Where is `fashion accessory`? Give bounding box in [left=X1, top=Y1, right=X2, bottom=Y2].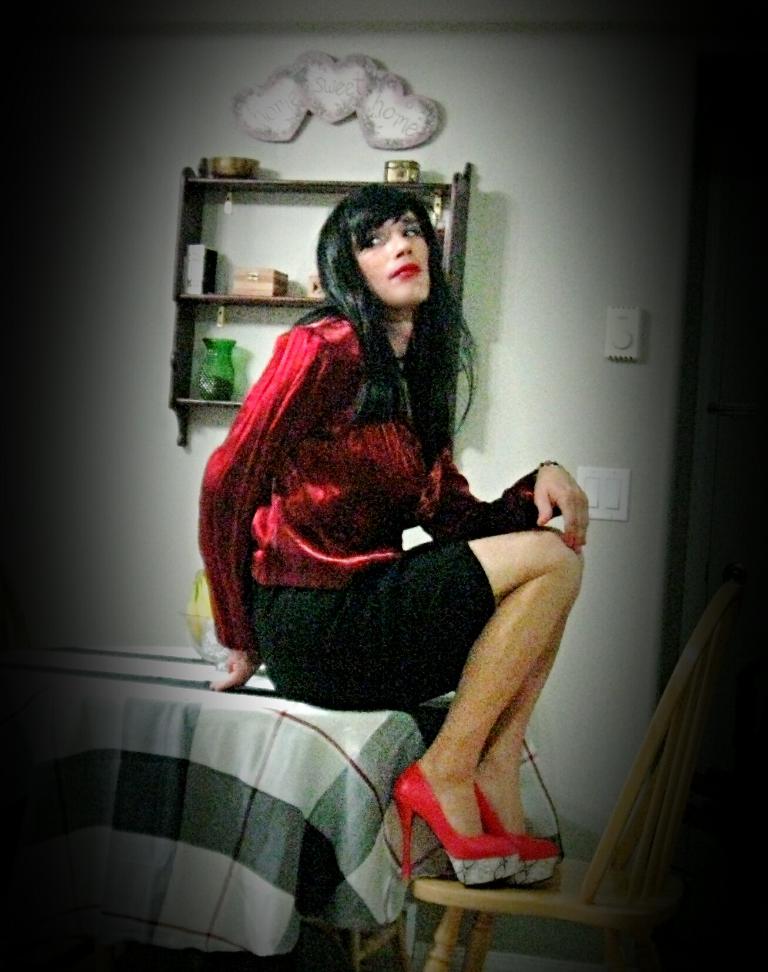
[left=385, top=762, right=527, bottom=883].
